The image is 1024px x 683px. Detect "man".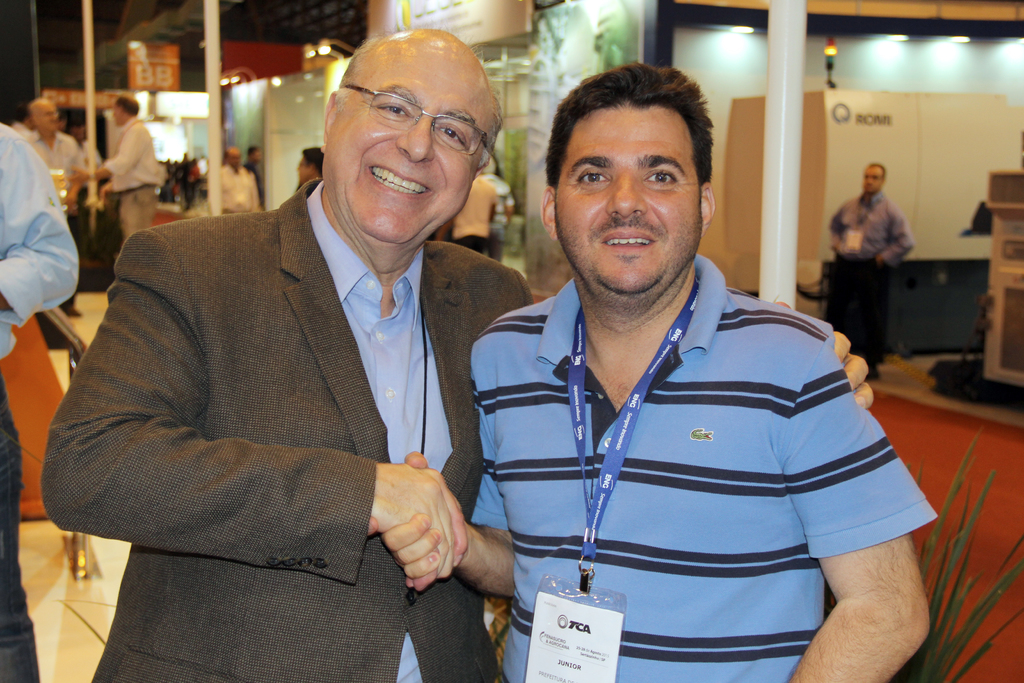
Detection: (left=198, top=135, right=264, bottom=222).
